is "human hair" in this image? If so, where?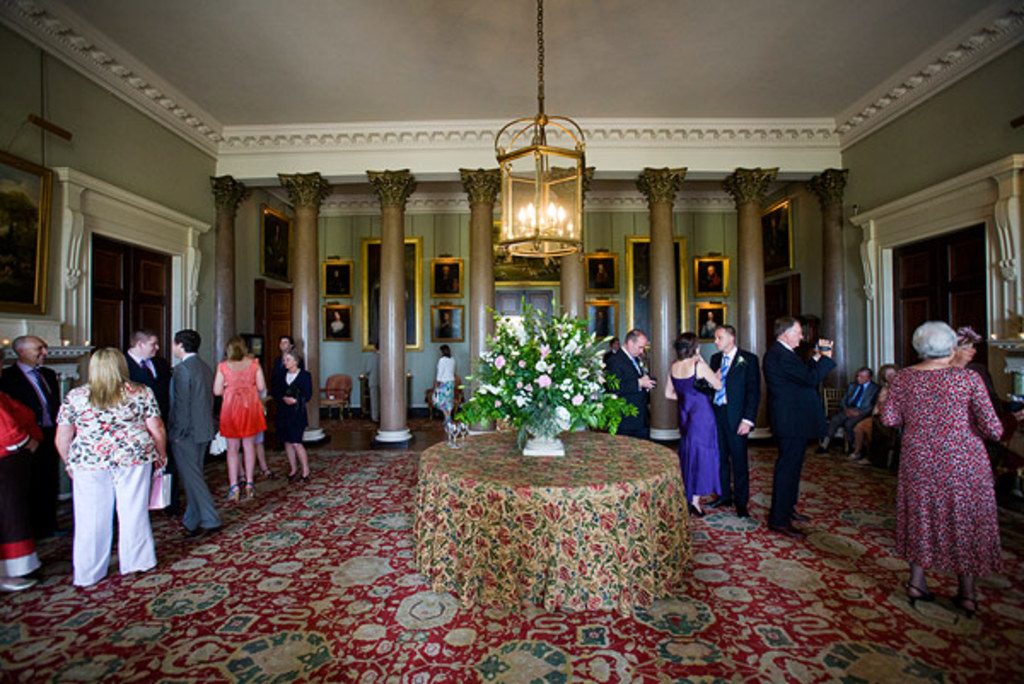
Yes, at [left=915, top=324, right=963, bottom=356].
